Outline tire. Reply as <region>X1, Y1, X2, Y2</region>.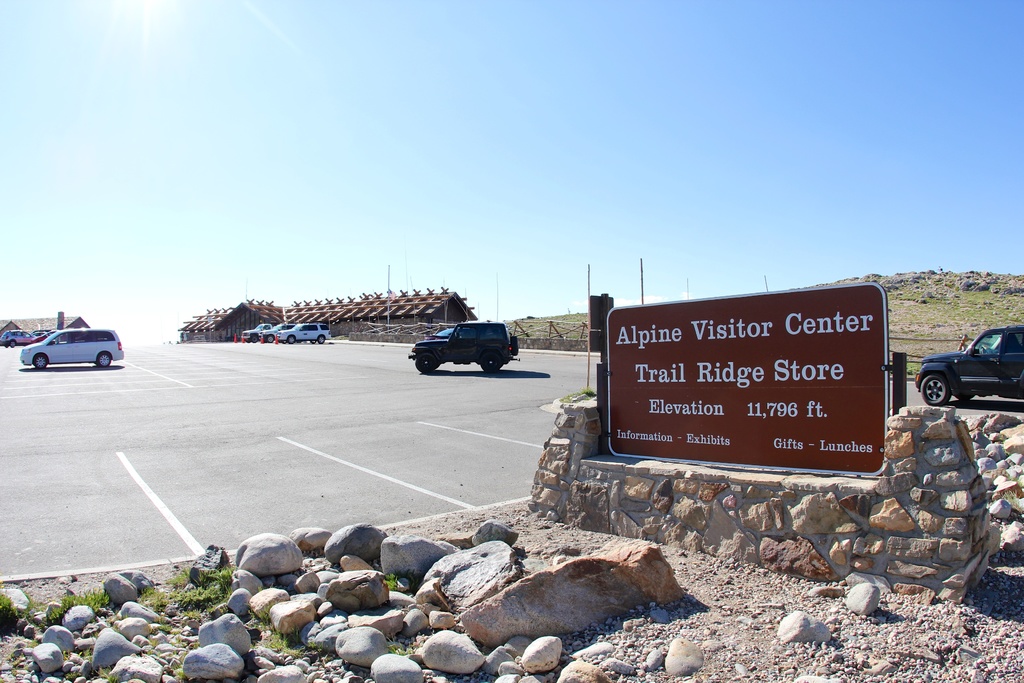
<region>34, 356, 47, 369</region>.
